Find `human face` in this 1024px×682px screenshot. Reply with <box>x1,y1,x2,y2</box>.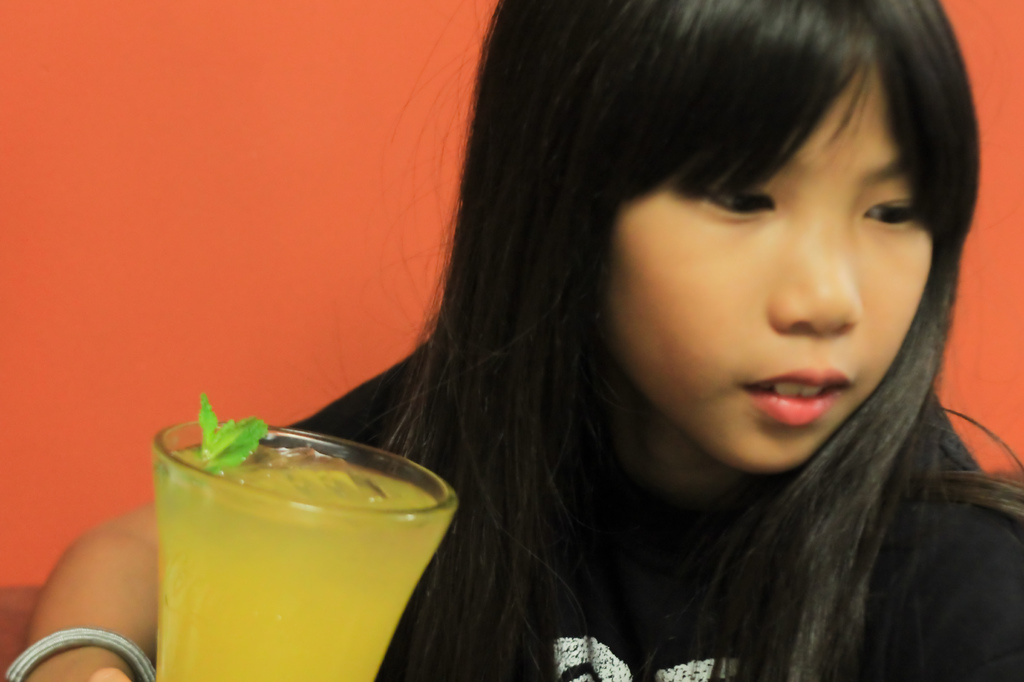
<box>598,42,934,471</box>.
